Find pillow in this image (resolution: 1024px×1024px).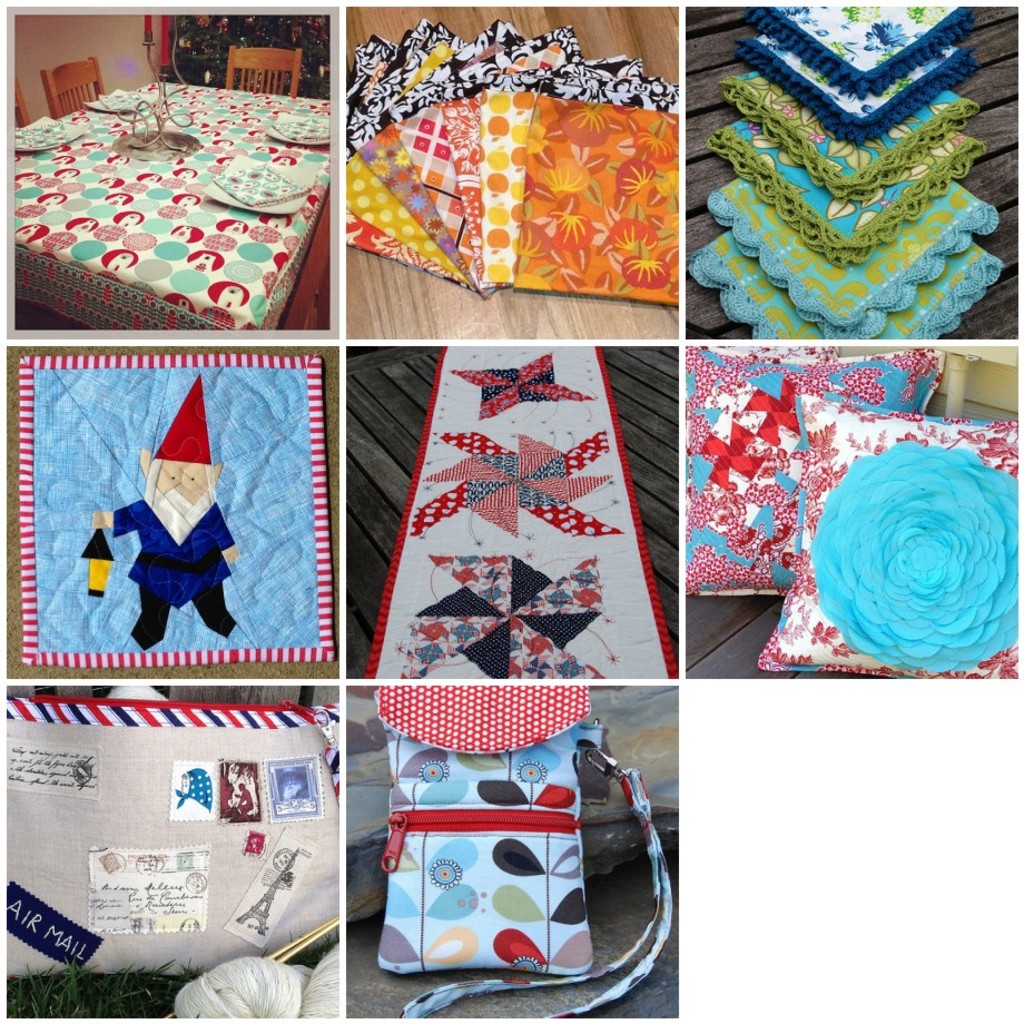
locate(259, 115, 325, 150).
